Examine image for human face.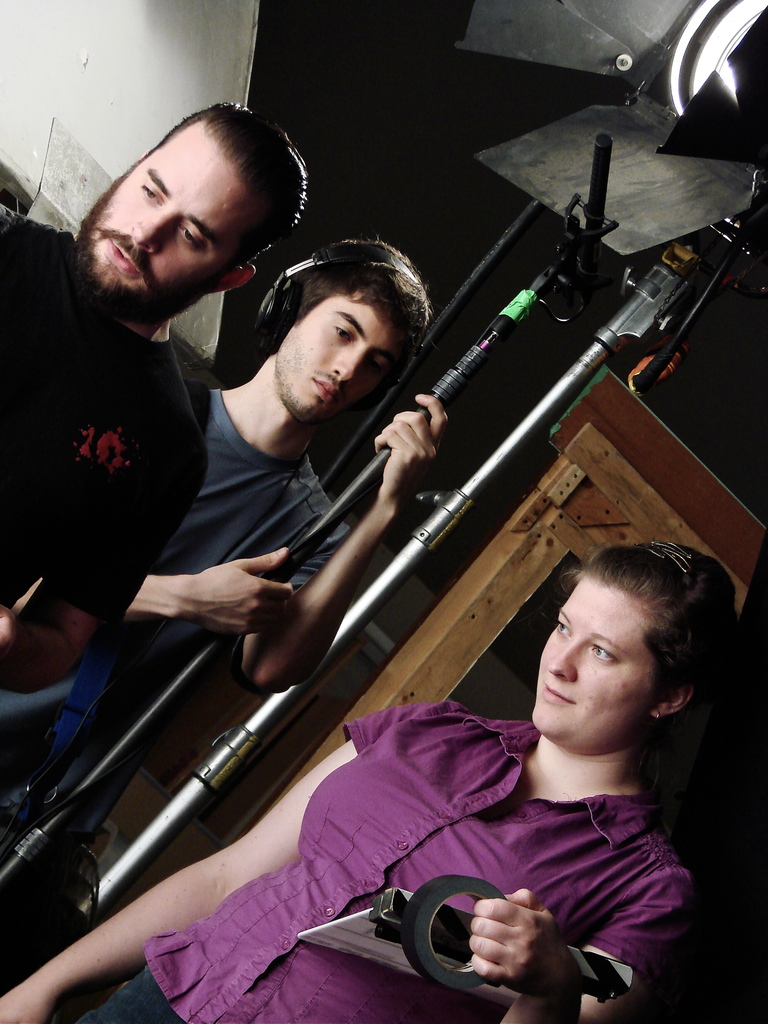
Examination result: bbox=(535, 582, 654, 736).
